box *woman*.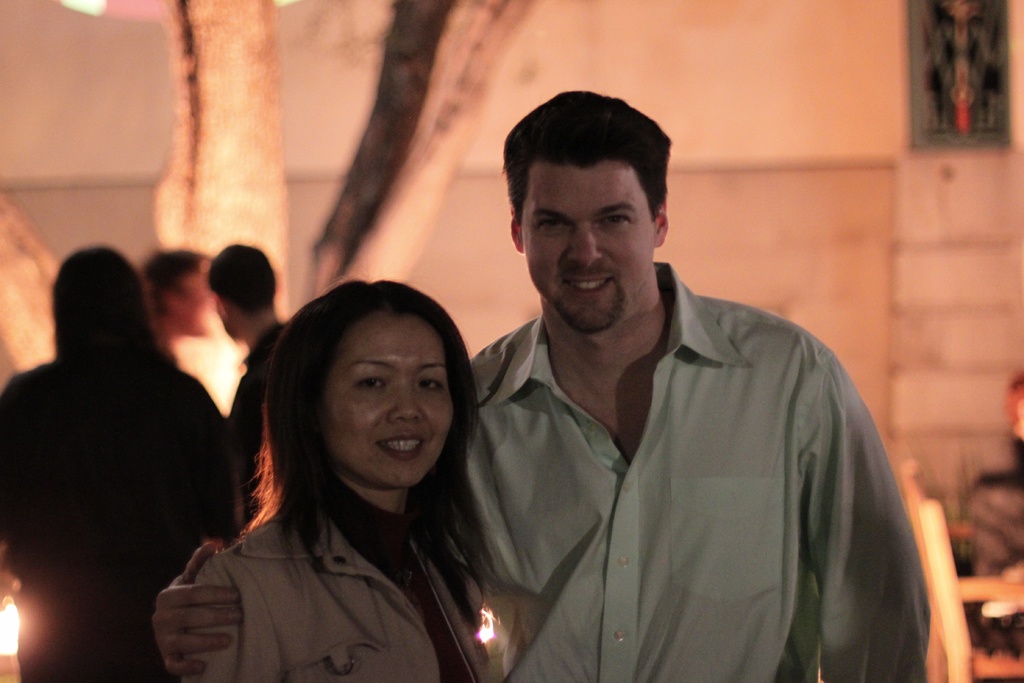
select_region(144, 230, 550, 667).
